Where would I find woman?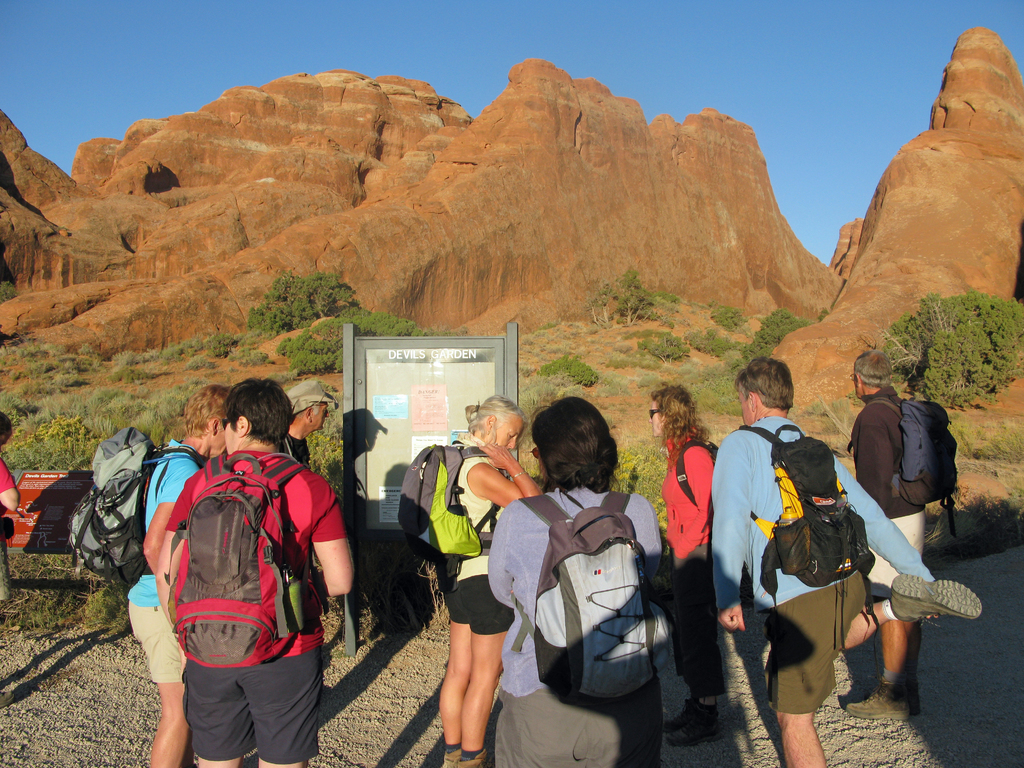
At pyautogui.locateOnScreen(466, 390, 666, 767).
